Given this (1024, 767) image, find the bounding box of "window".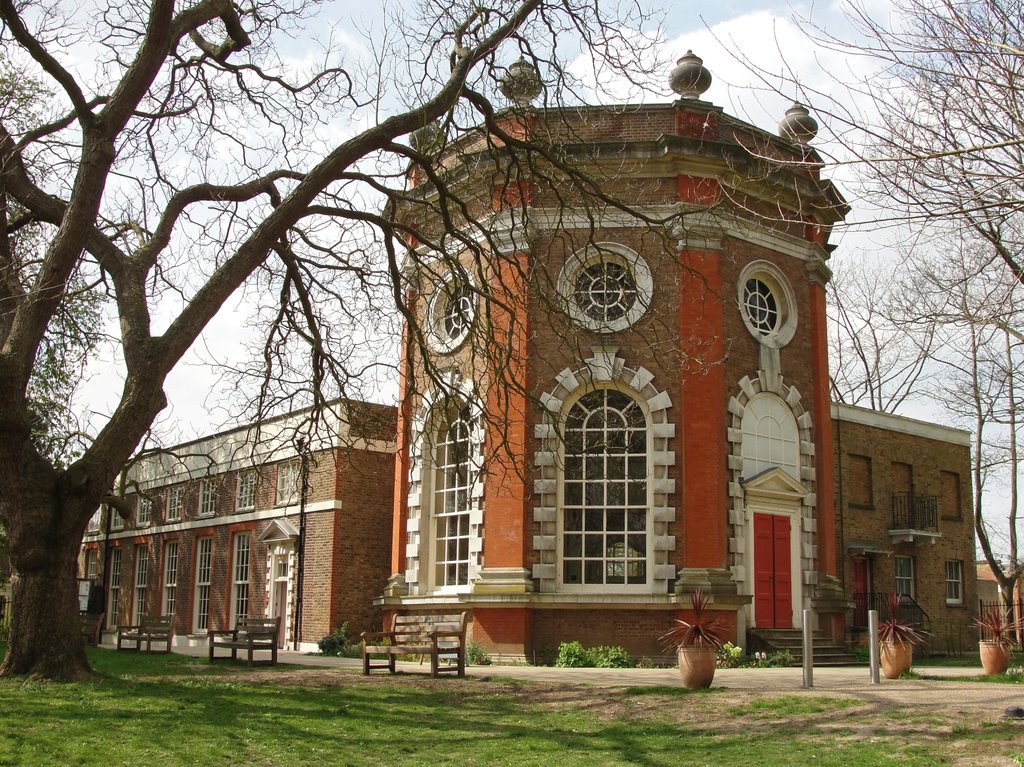
bbox(426, 282, 476, 349).
